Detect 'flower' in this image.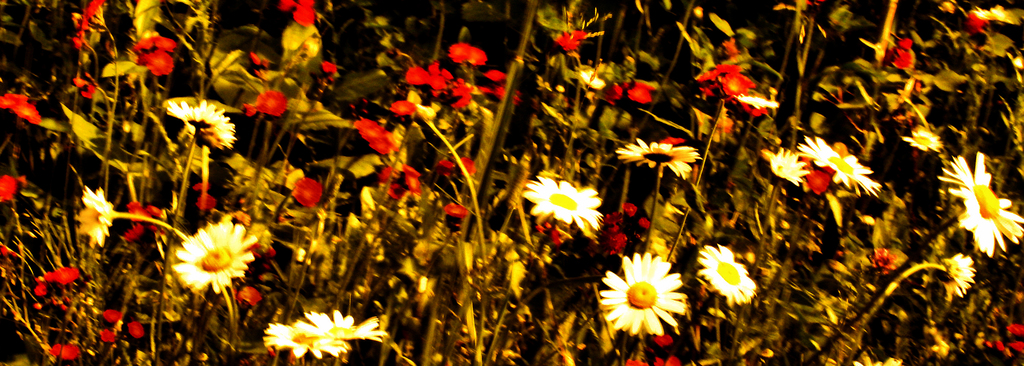
Detection: crop(444, 200, 471, 221).
